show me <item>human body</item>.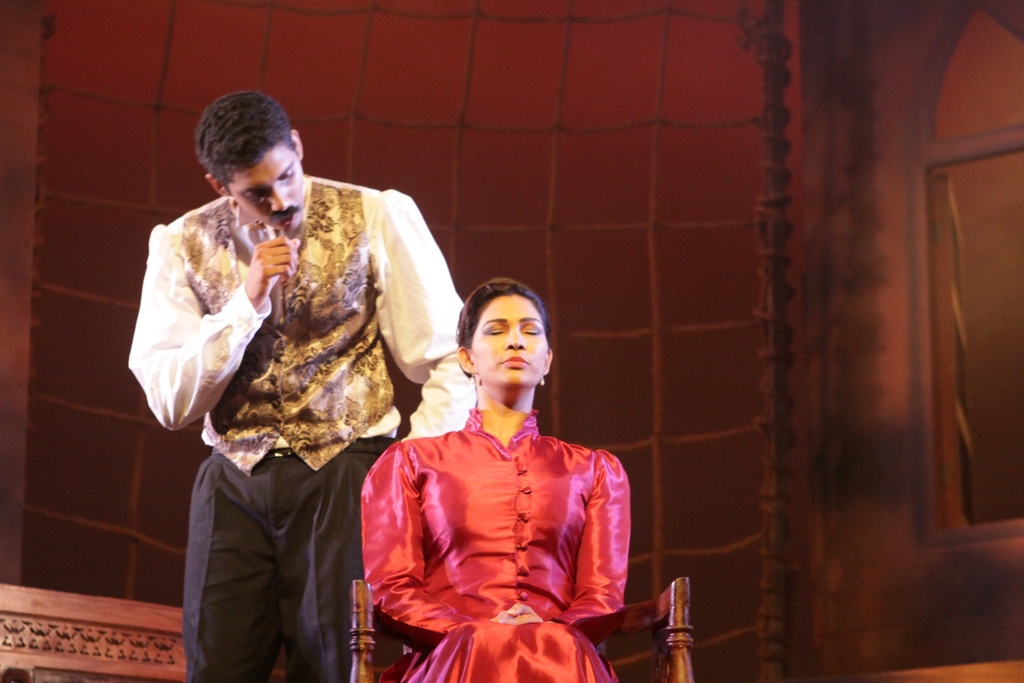
<item>human body</item> is here: 109:84:463:682.
